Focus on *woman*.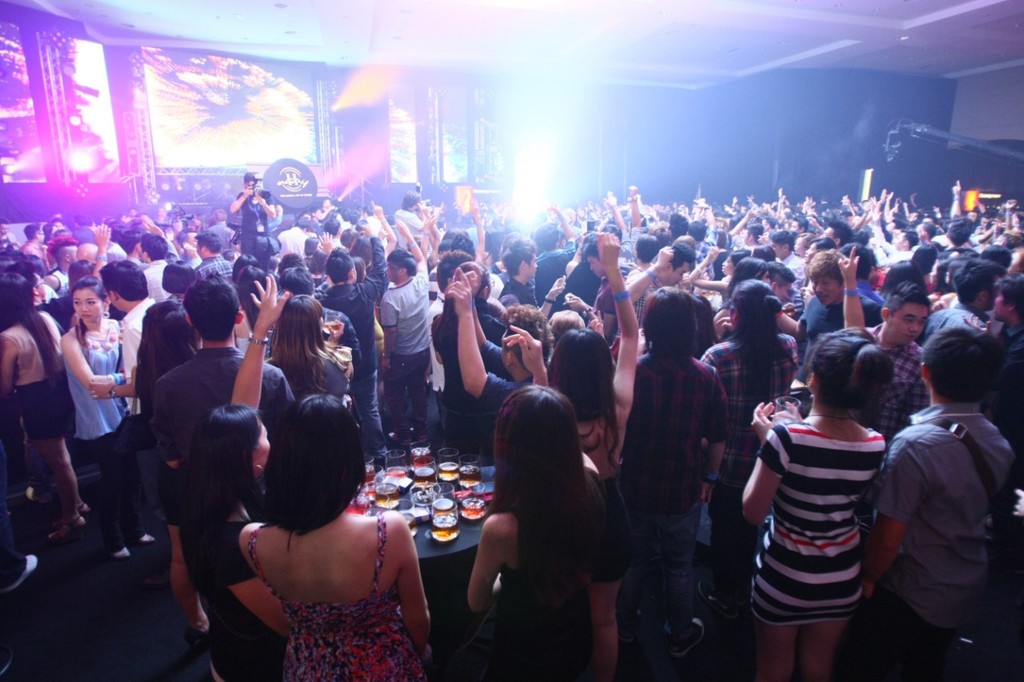
Focused at crop(229, 387, 438, 681).
